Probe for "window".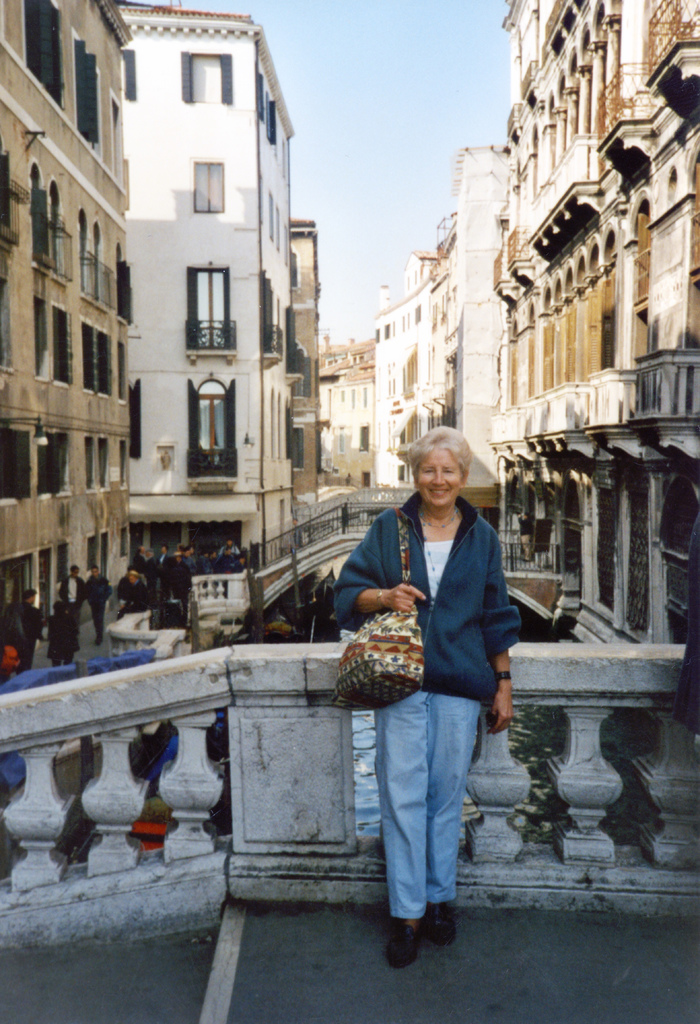
Probe result: [24, 0, 66, 107].
